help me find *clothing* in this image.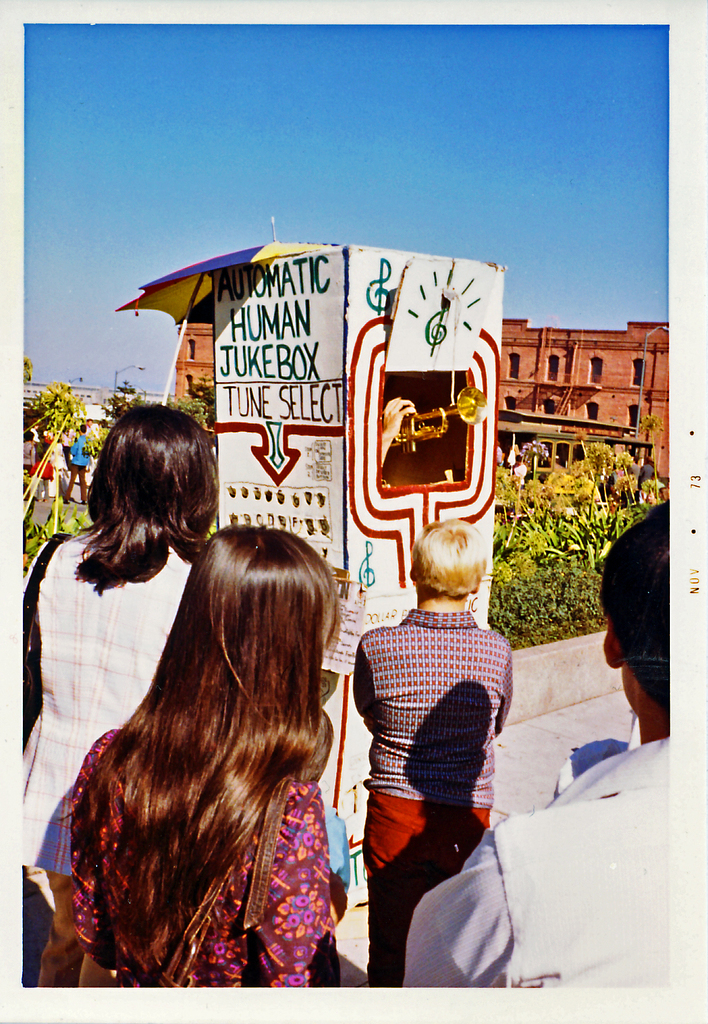
Found it: box=[21, 438, 37, 480].
